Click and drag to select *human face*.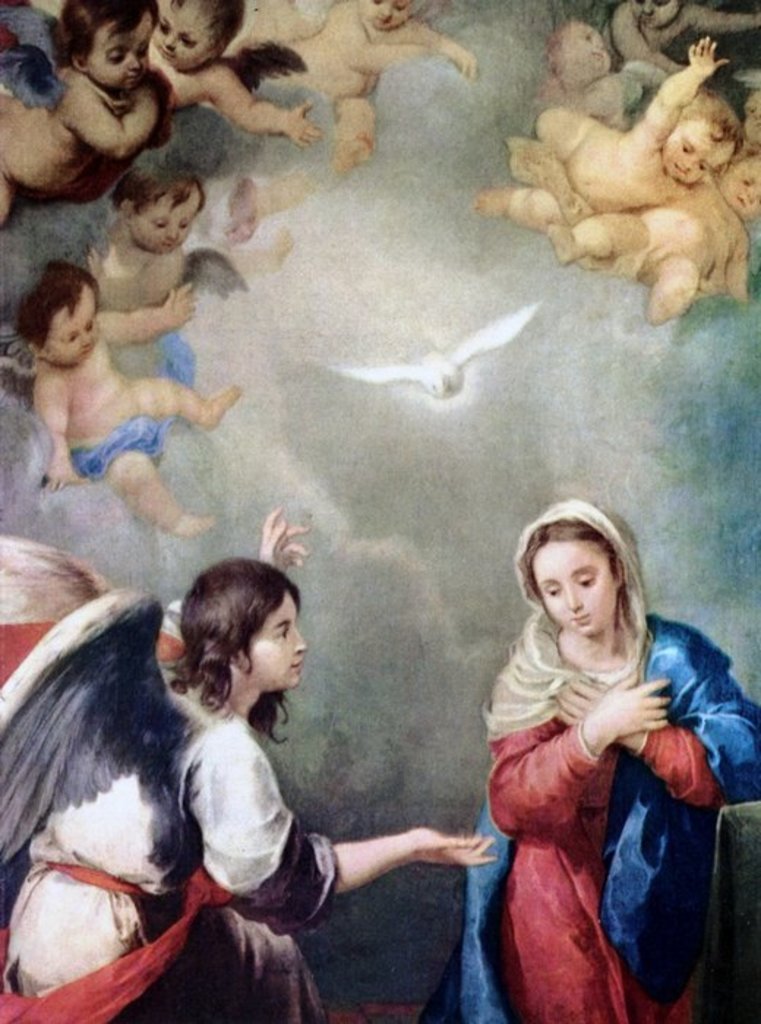
Selection: Rect(552, 20, 610, 80).
